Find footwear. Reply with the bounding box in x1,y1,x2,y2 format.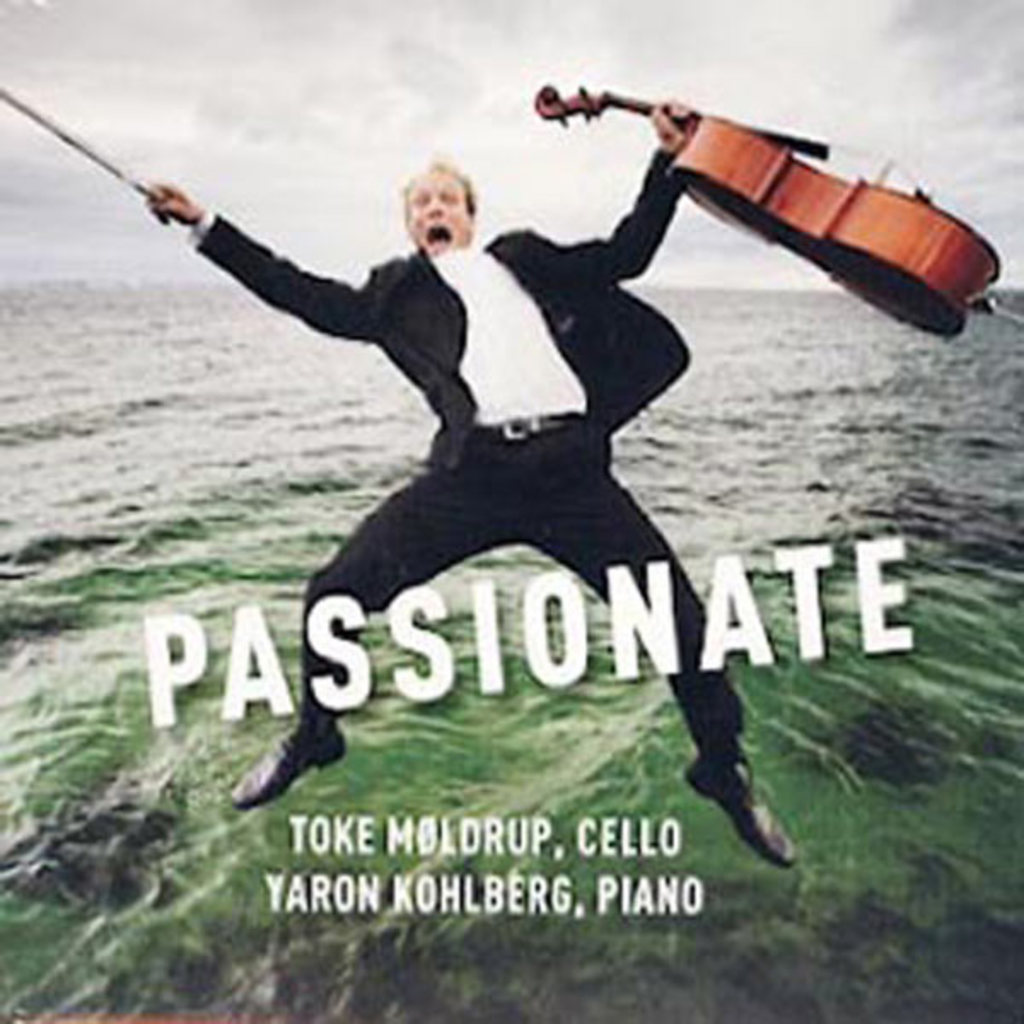
684,753,797,867.
